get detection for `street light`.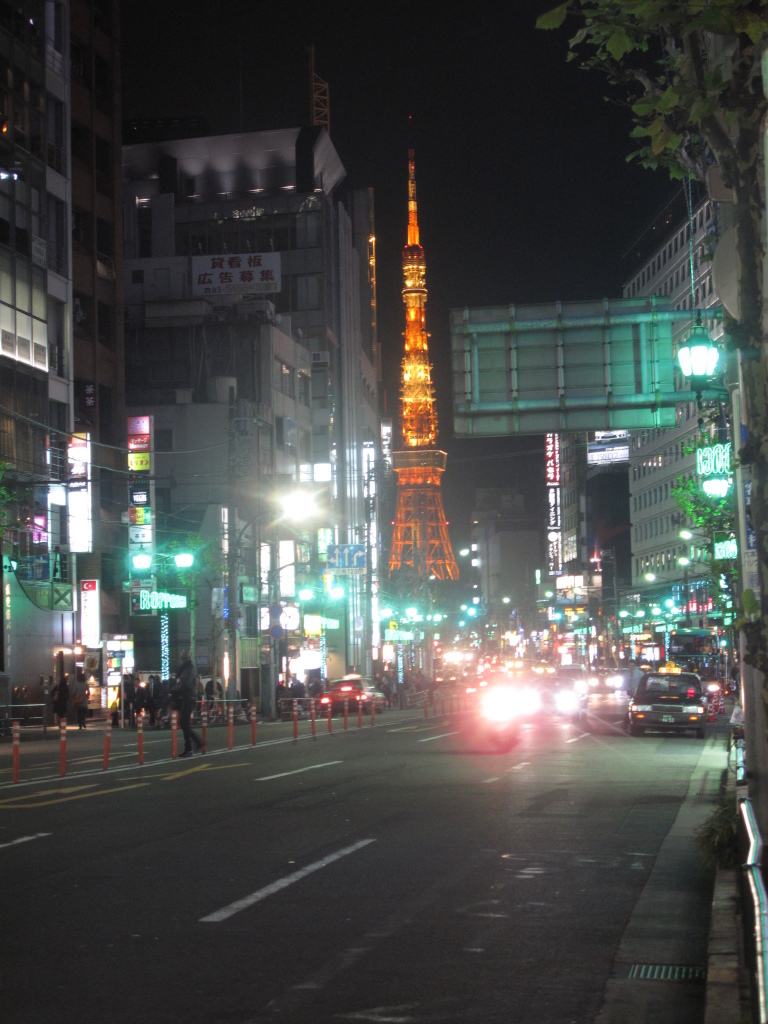
Detection: box(675, 526, 716, 540).
